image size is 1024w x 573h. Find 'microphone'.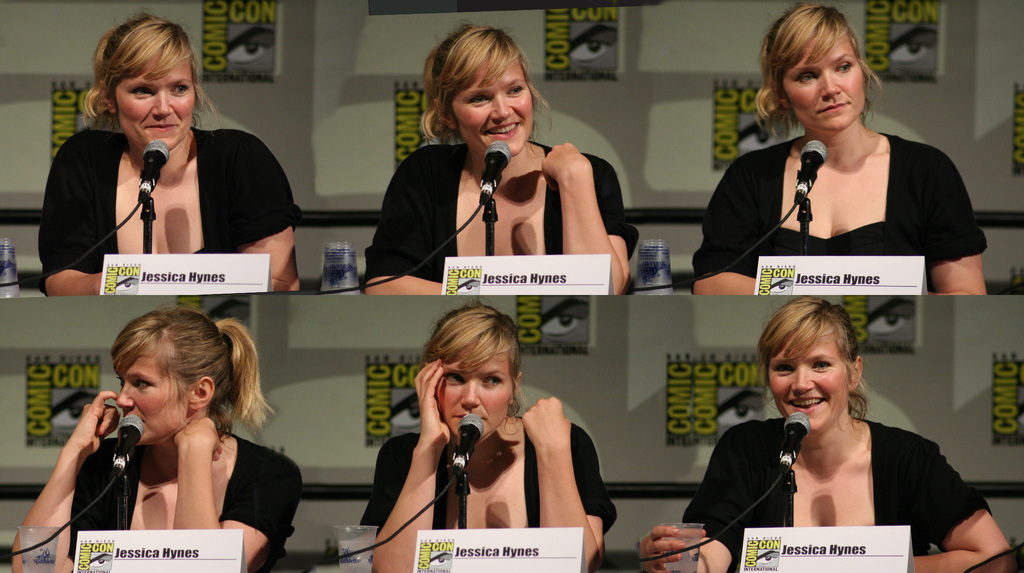
Rect(119, 417, 141, 472).
